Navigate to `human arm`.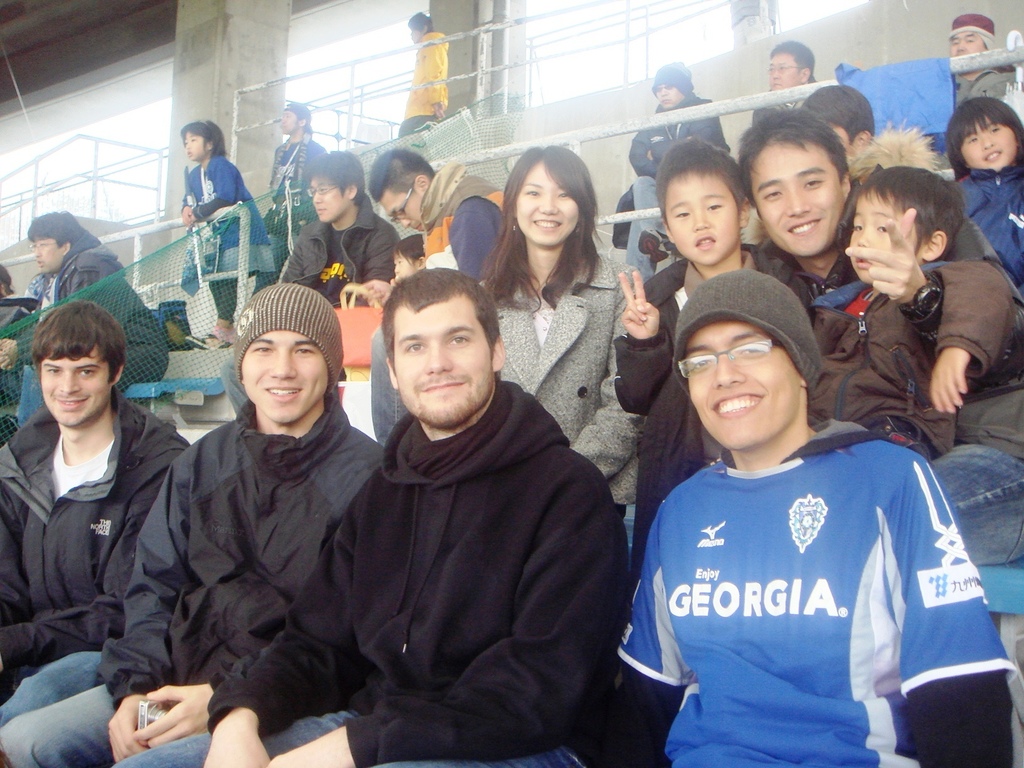
Navigation target: (571, 362, 640, 477).
